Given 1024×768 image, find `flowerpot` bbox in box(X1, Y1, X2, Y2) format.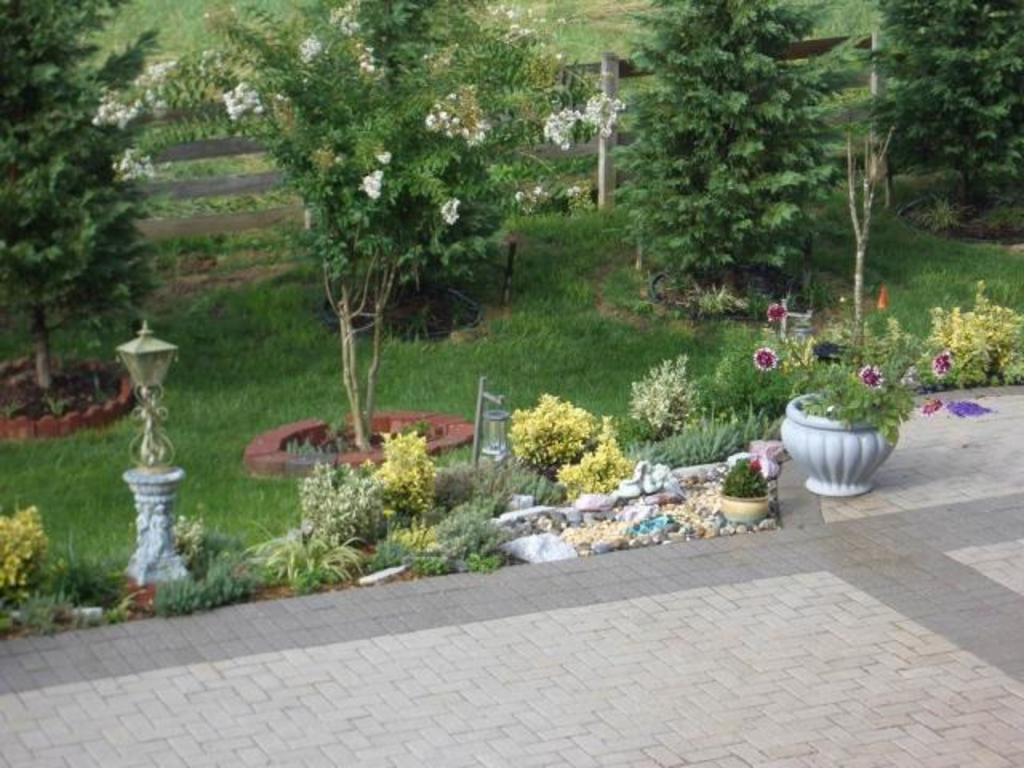
box(776, 390, 896, 499).
